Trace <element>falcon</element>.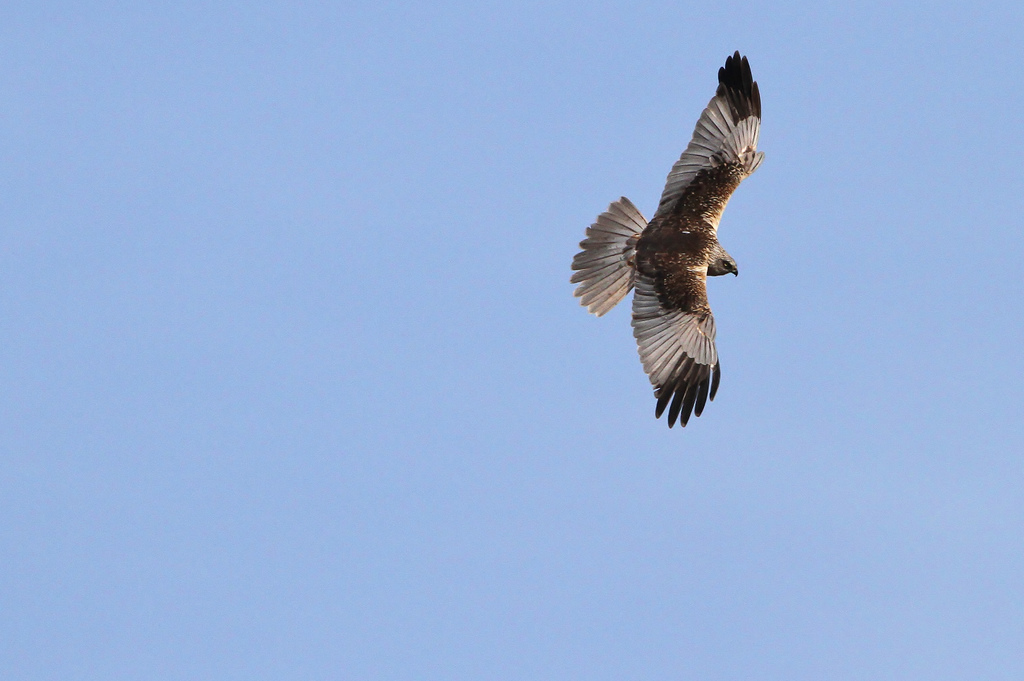
Traced to <bbox>565, 41, 764, 433</bbox>.
